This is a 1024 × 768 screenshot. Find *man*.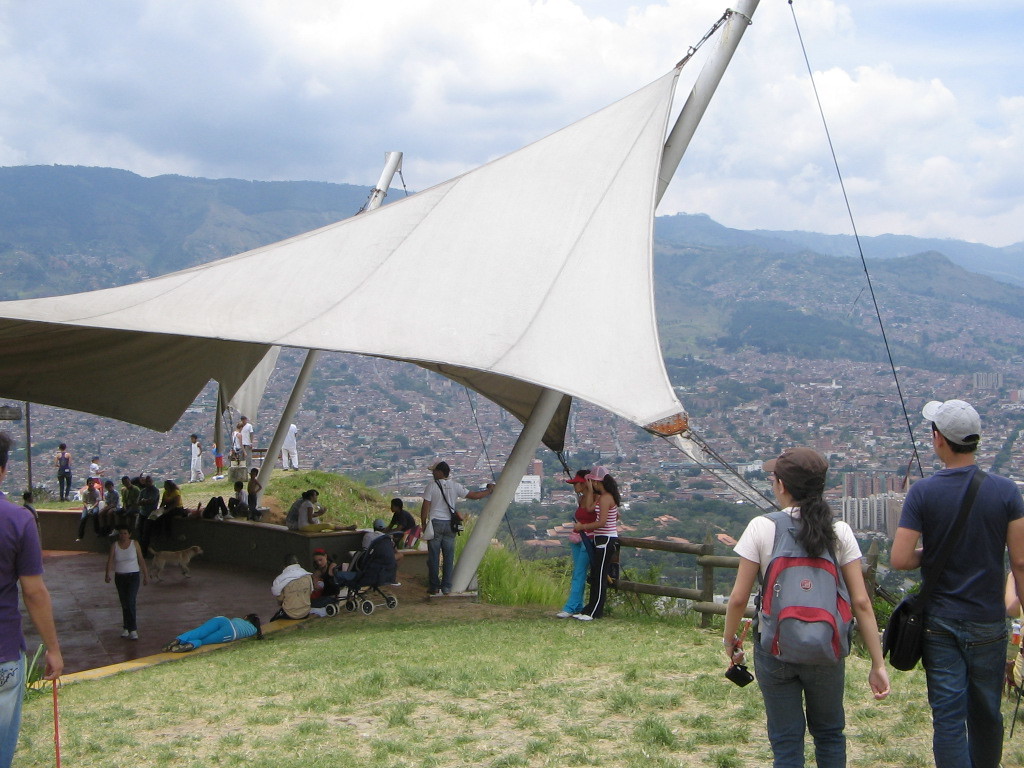
Bounding box: bbox=[105, 529, 145, 631].
